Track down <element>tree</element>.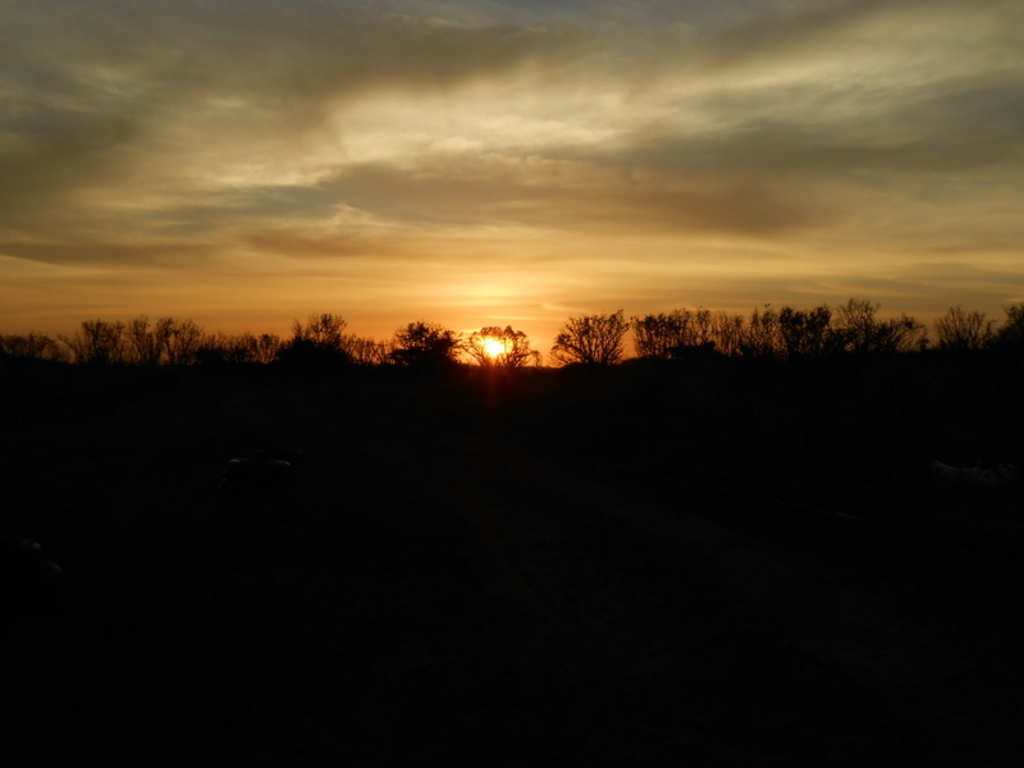
Tracked to l=116, t=310, r=177, b=372.
